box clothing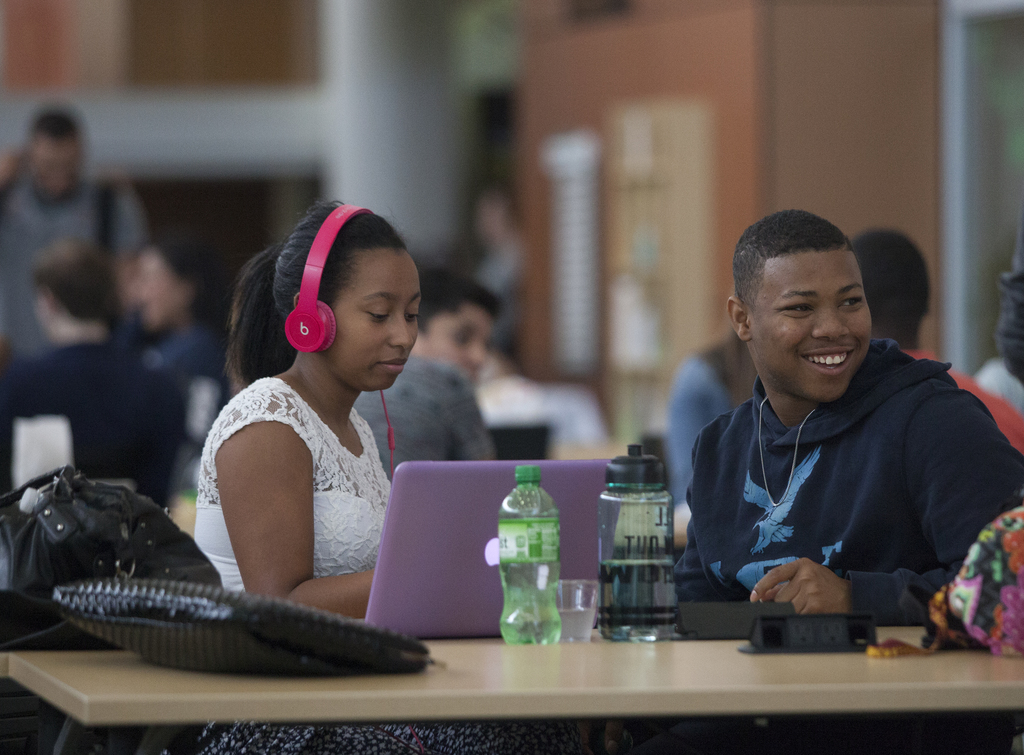
x1=650 y1=292 x2=996 y2=631
